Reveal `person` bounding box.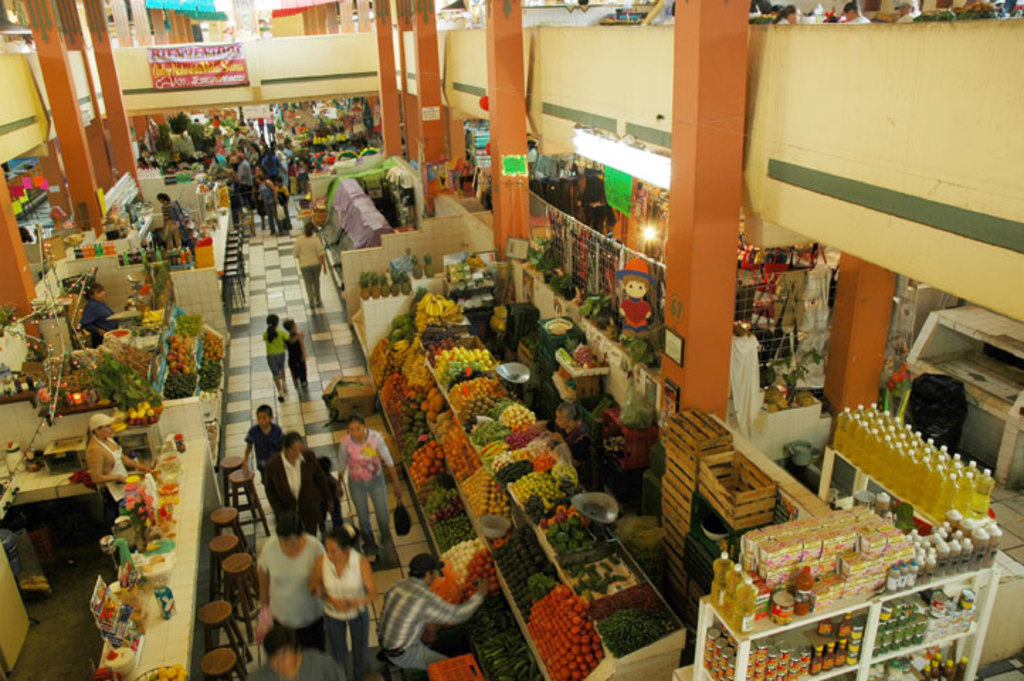
Revealed: 157,193,182,260.
